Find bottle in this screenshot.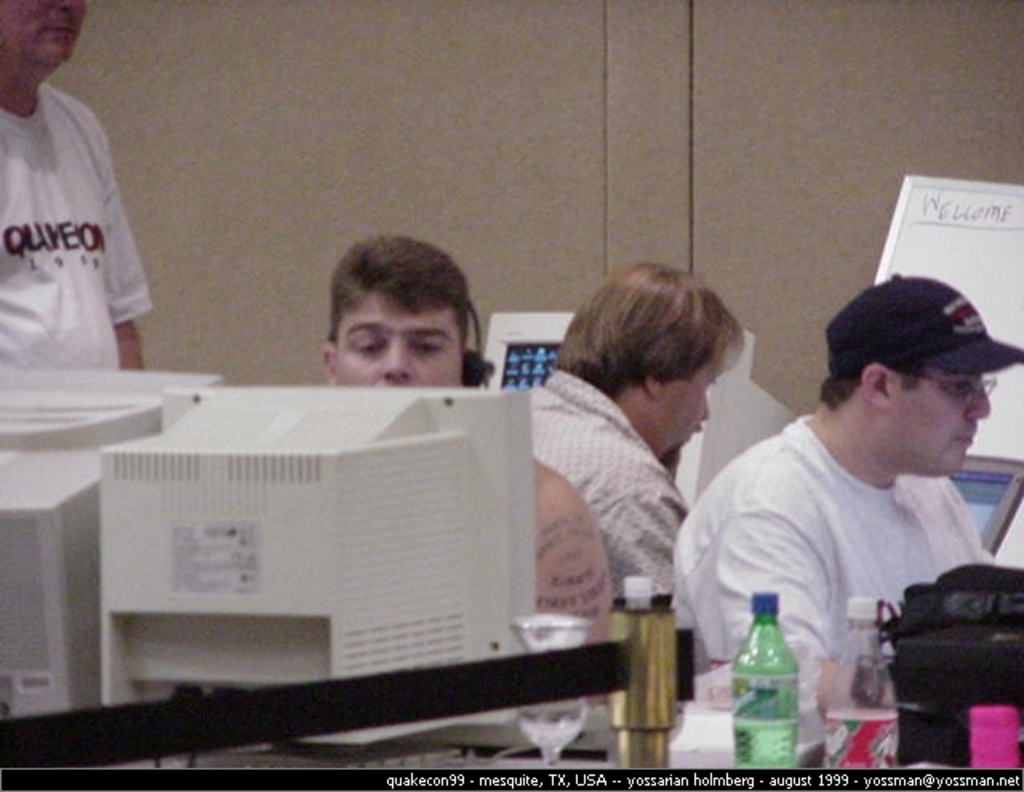
The bounding box for bottle is bbox(821, 592, 904, 766).
